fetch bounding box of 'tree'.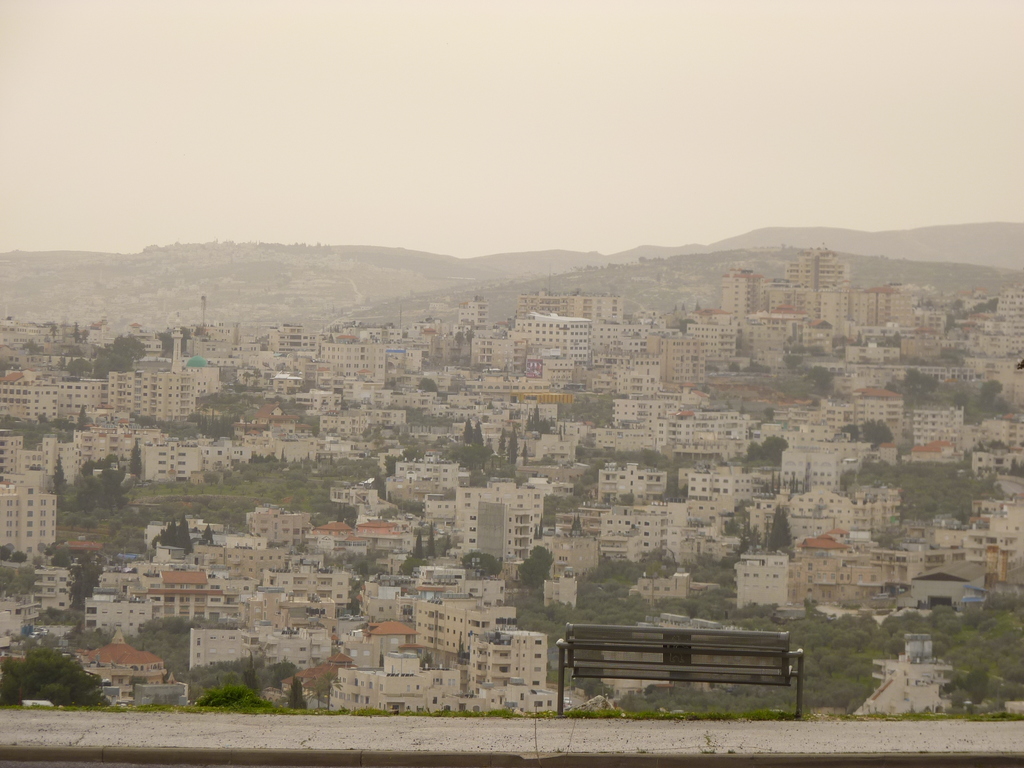
Bbox: <box>180,478,193,494</box>.
